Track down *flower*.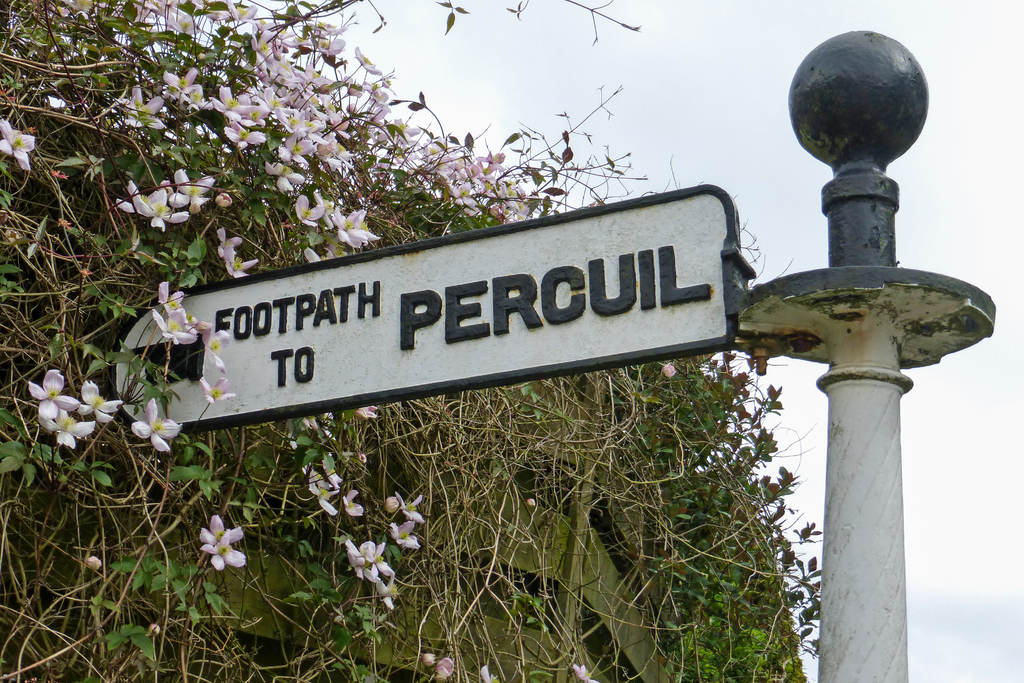
Tracked to {"x1": 194, "y1": 513, "x2": 244, "y2": 577}.
